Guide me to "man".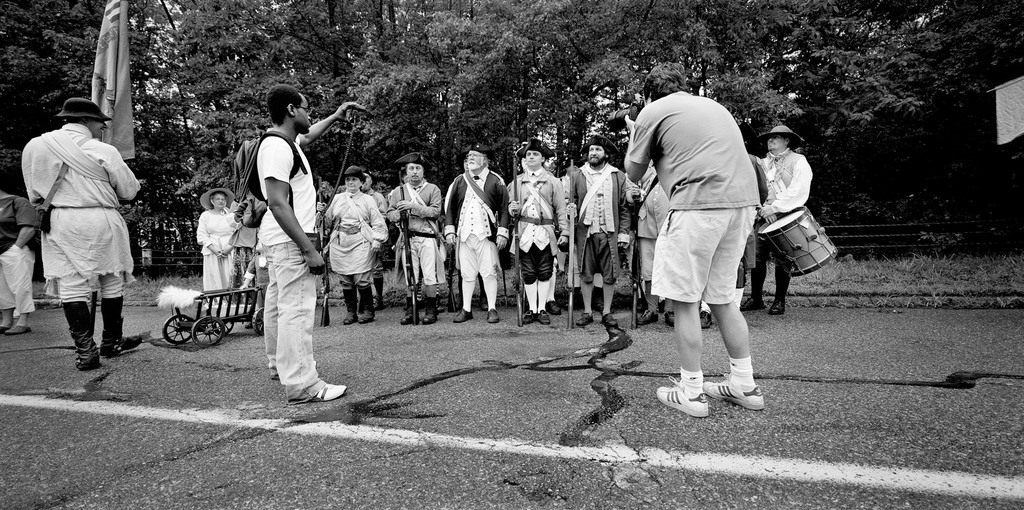
Guidance: bbox=(323, 167, 381, 324).
